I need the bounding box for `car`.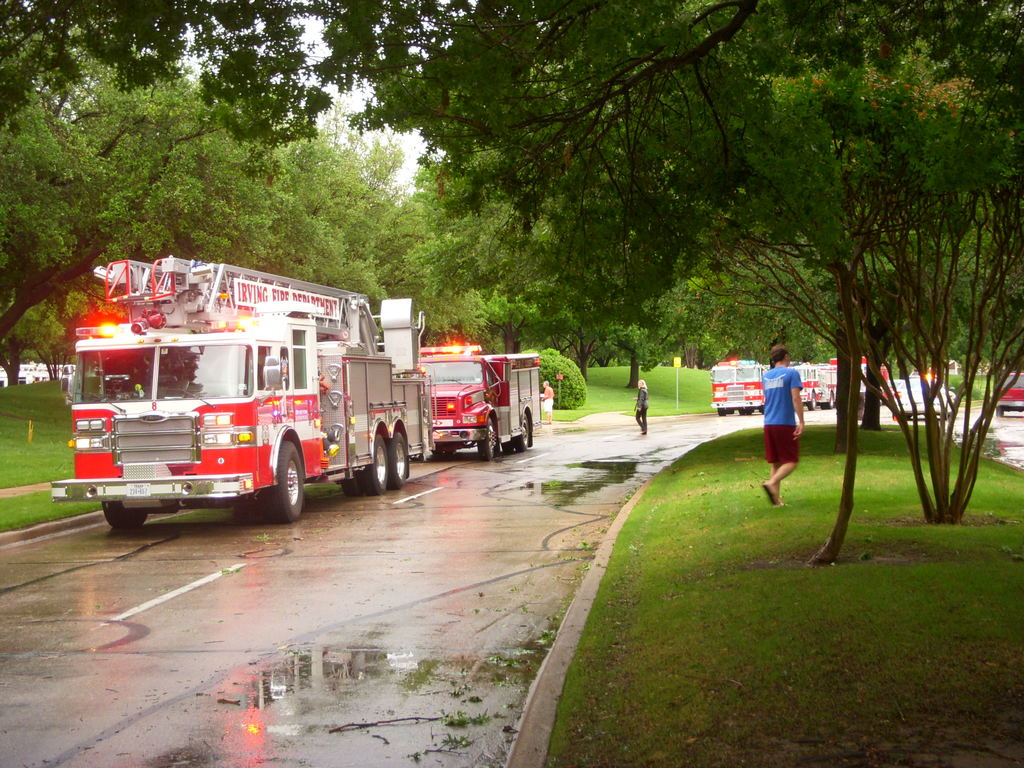
Here it is: BBox(893, 372, 950, 424).
